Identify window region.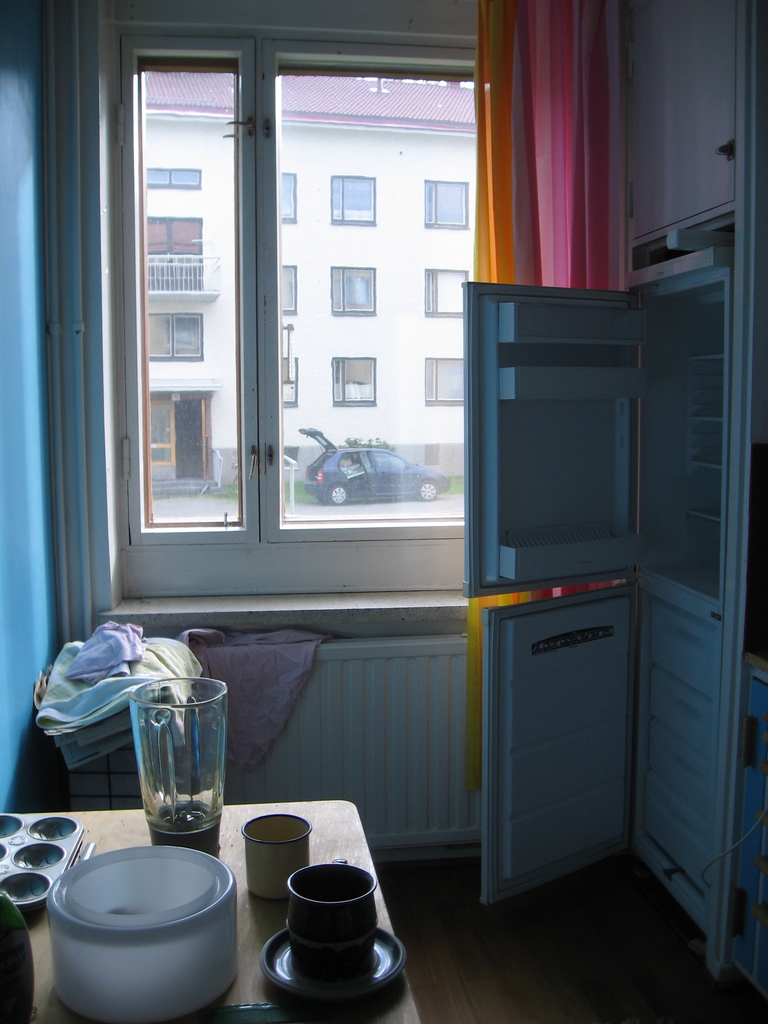
Region: bbox=(424, 268, 468, 310).
